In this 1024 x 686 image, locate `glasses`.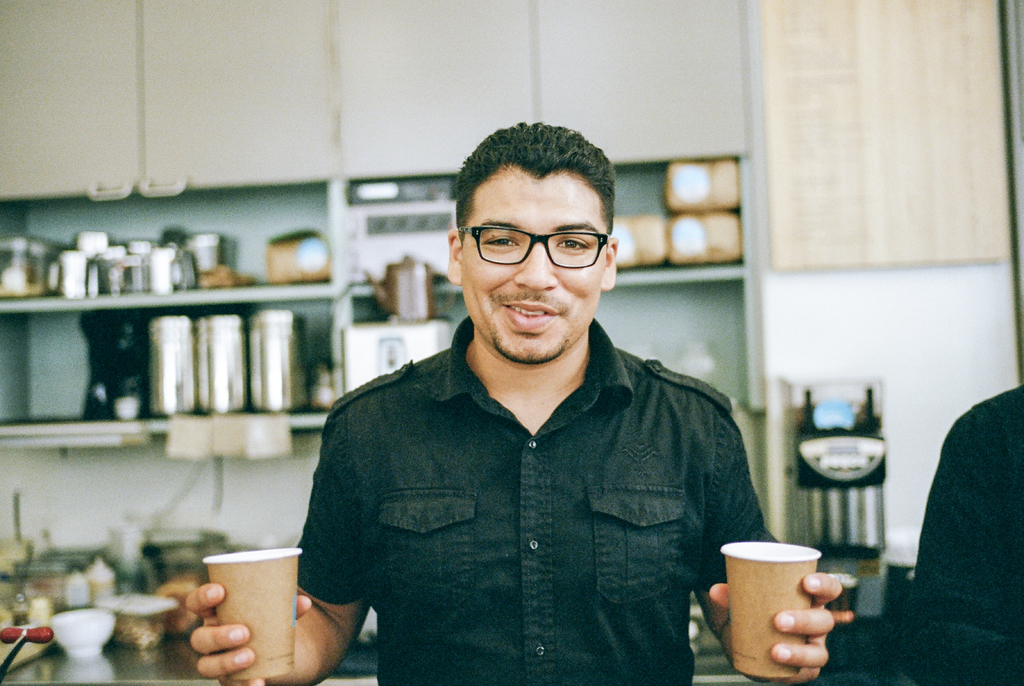
Bounding box: [456,219,608,271].
